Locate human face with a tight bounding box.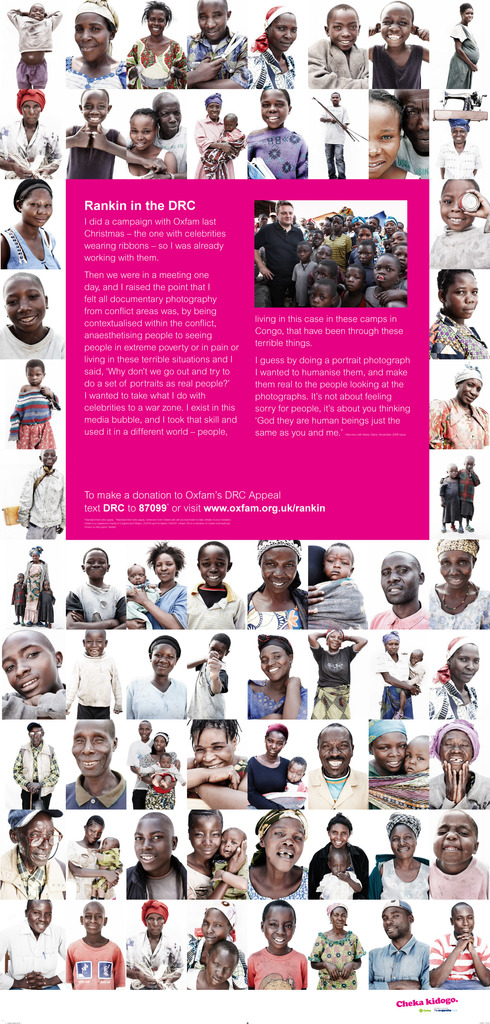
detection(27, 723, 45, 744).
